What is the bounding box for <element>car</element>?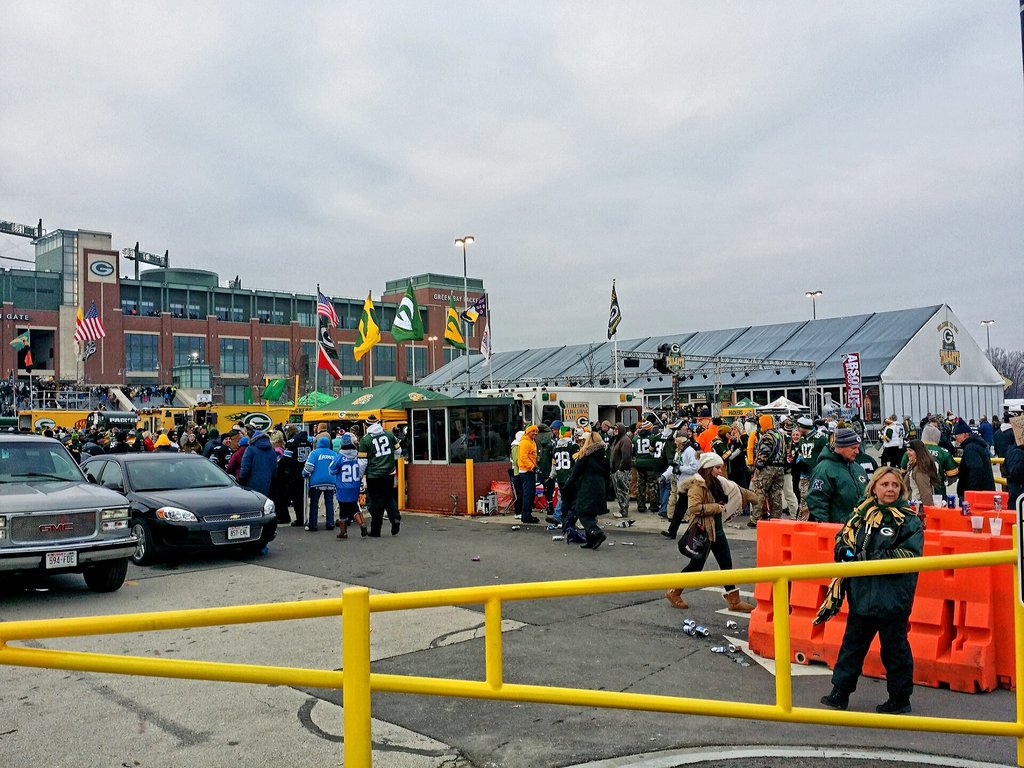
select_region(2, 449, 80, 476).
